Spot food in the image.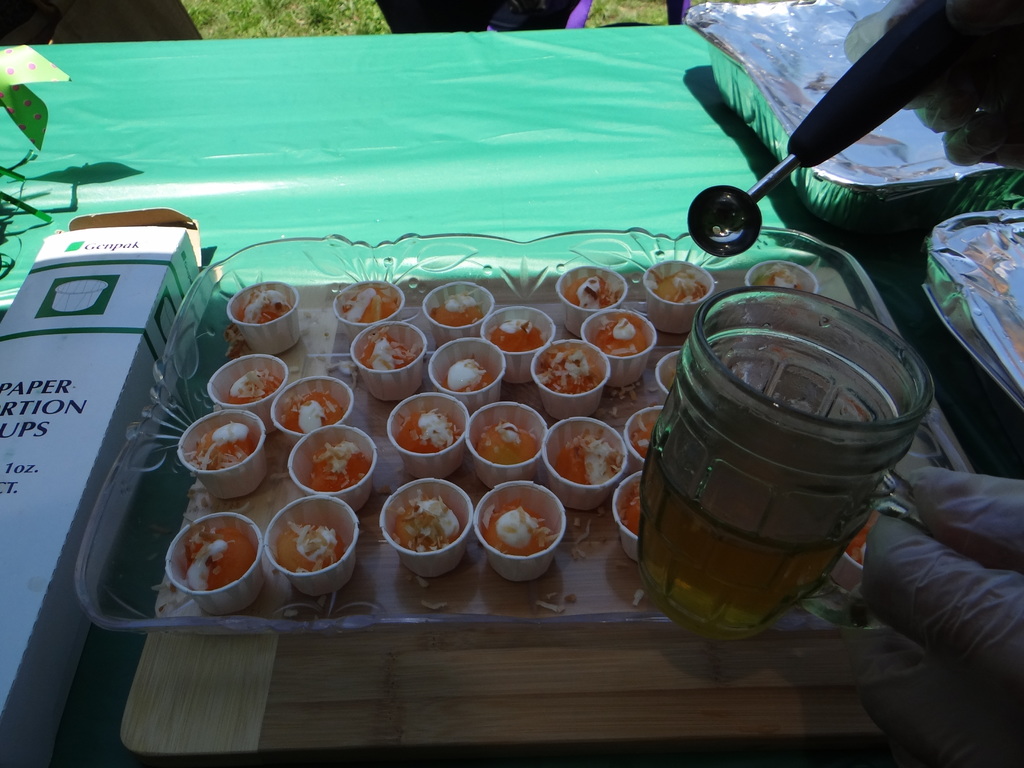
food found at [left=538, top=352, right=602, bottom=394].
